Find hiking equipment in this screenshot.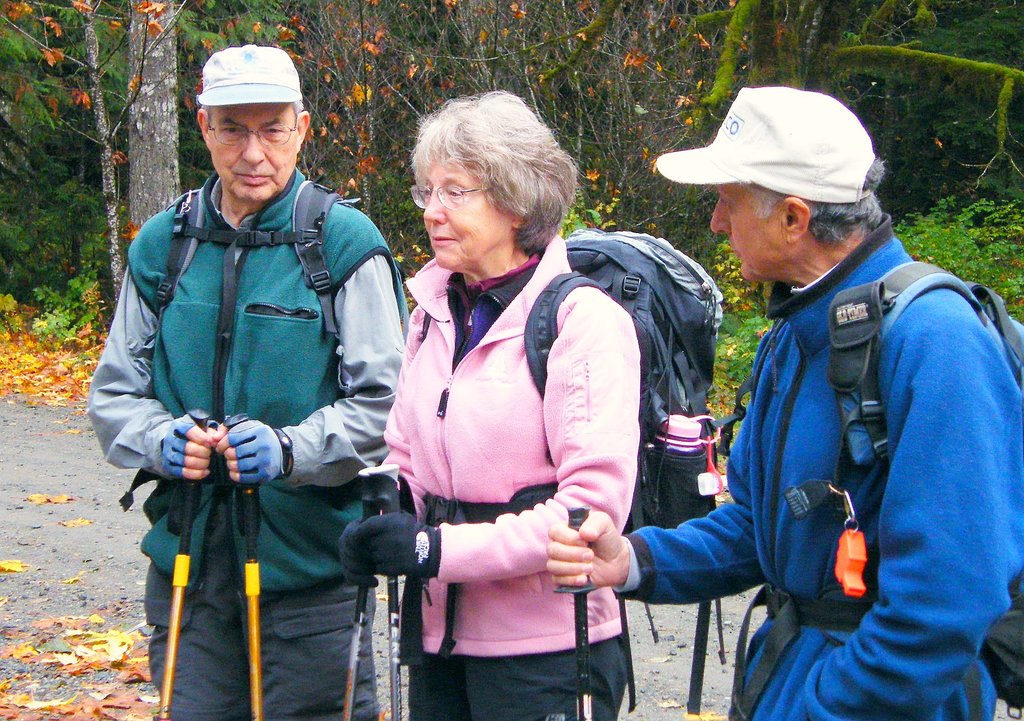
The bounding box for hiking equipment is bbox=[415, 222, 732, 719].
